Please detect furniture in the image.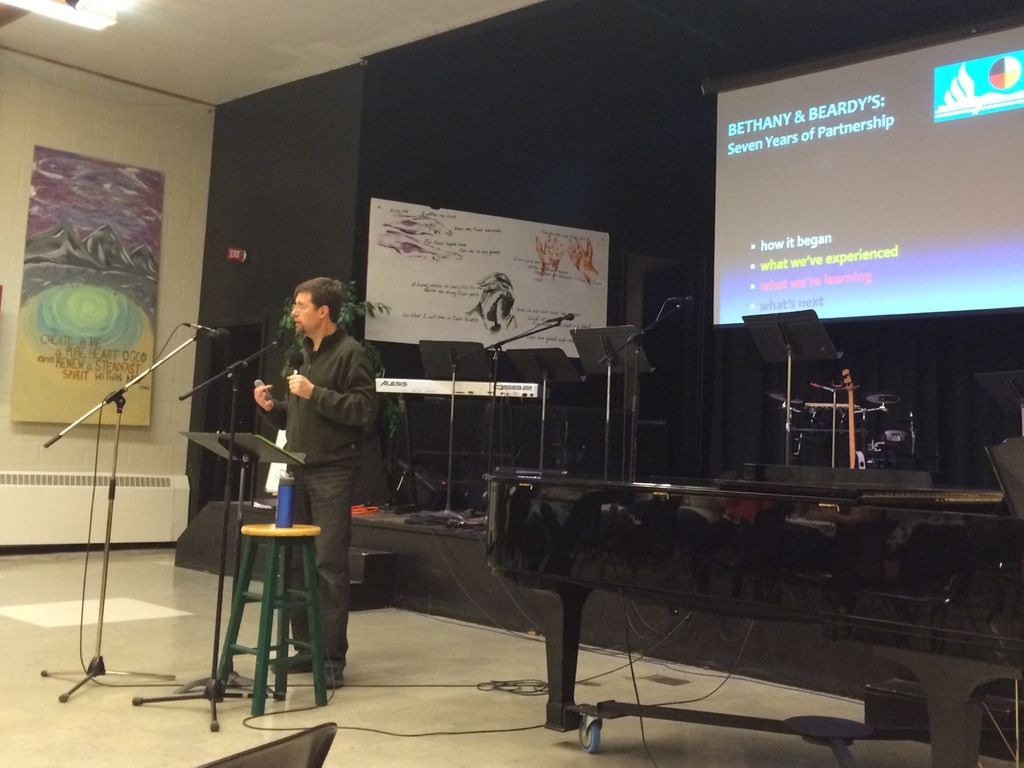
l=210, t=523, r=329, b=716.
